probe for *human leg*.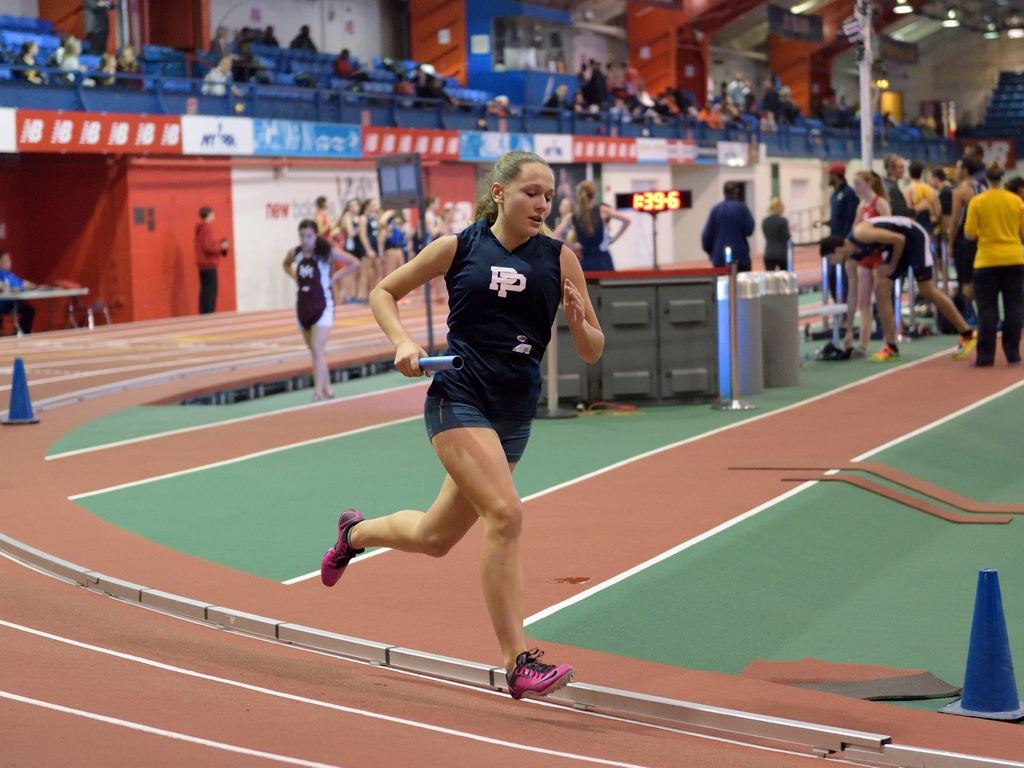
Probe result: bbox=[419, 384, 577, 701].
